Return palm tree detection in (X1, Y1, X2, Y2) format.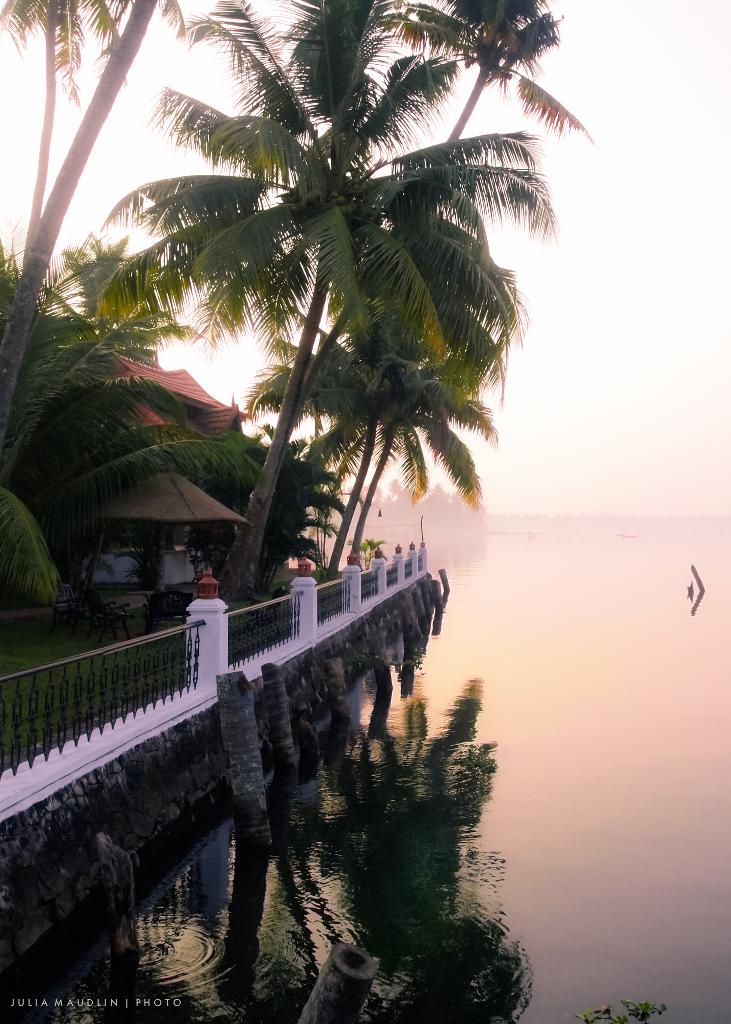
(440, 0, 571, 101).
